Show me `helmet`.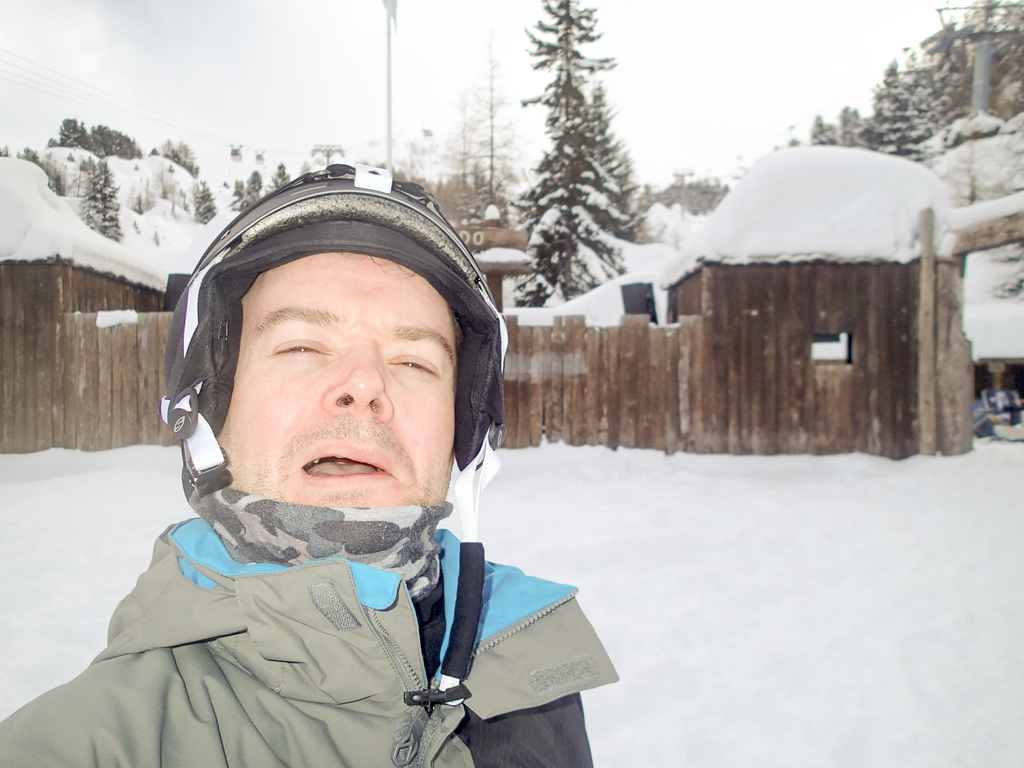
`helmet` is here: bbox=(172, 150, 486, 589).
